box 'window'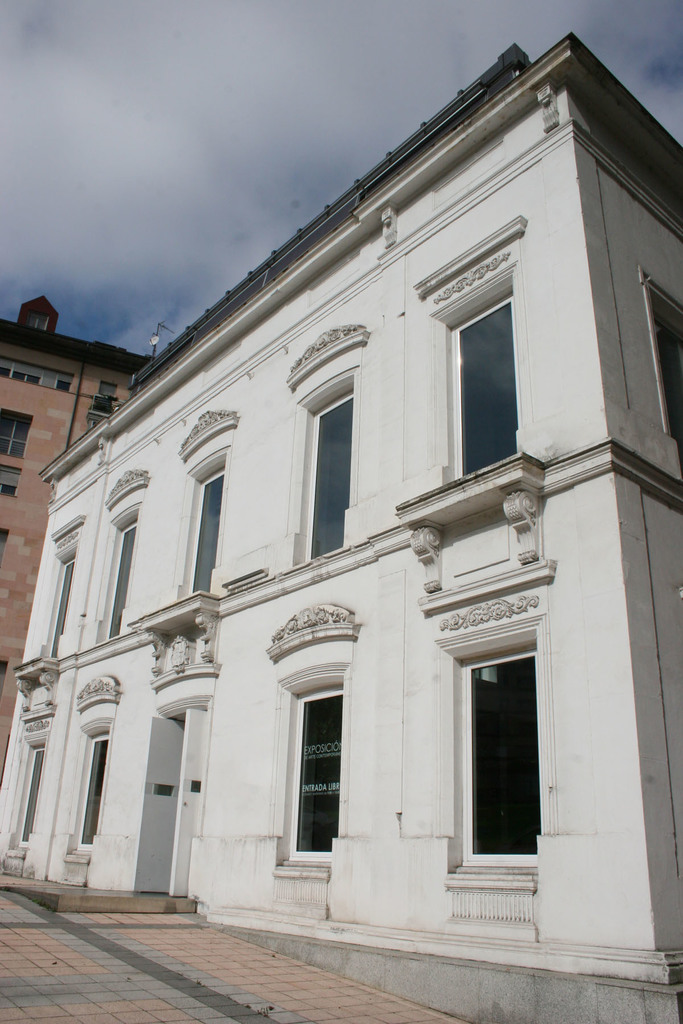
x1=297 y1=385 x2=351 y2=564
